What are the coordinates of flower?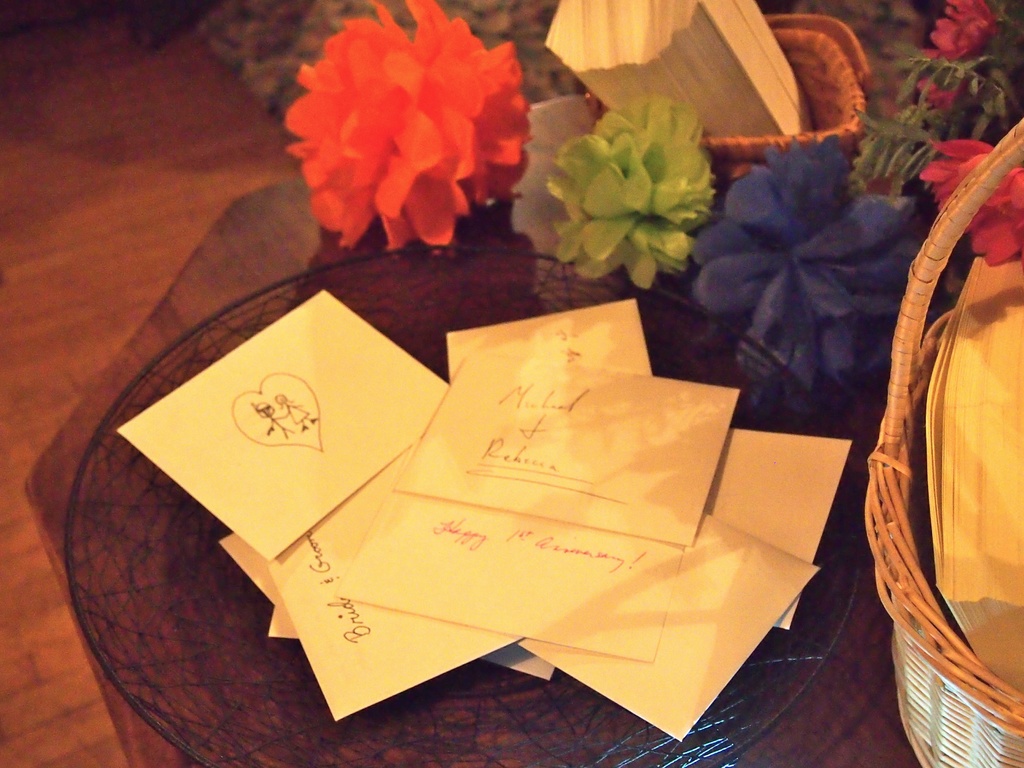
detection(284, 0, 532, 252).
